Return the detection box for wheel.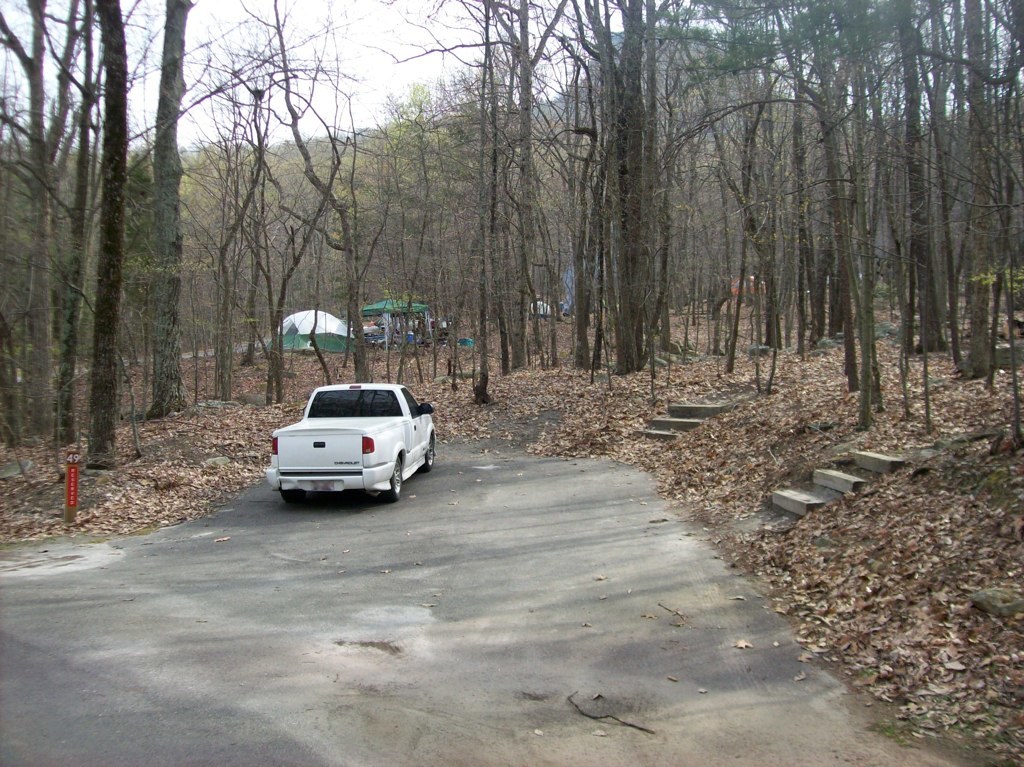
locate(378, 457, 403, 501).
